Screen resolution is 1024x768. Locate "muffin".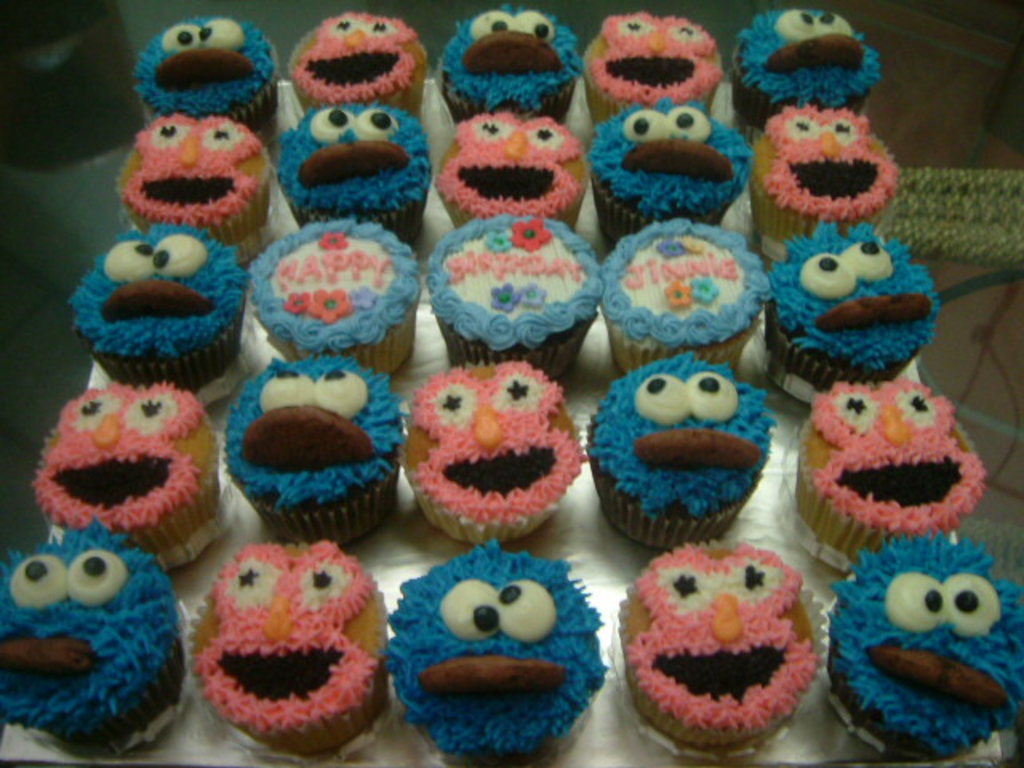
pyautogui.locateOnScreen(822, 533, 1021, 766).
